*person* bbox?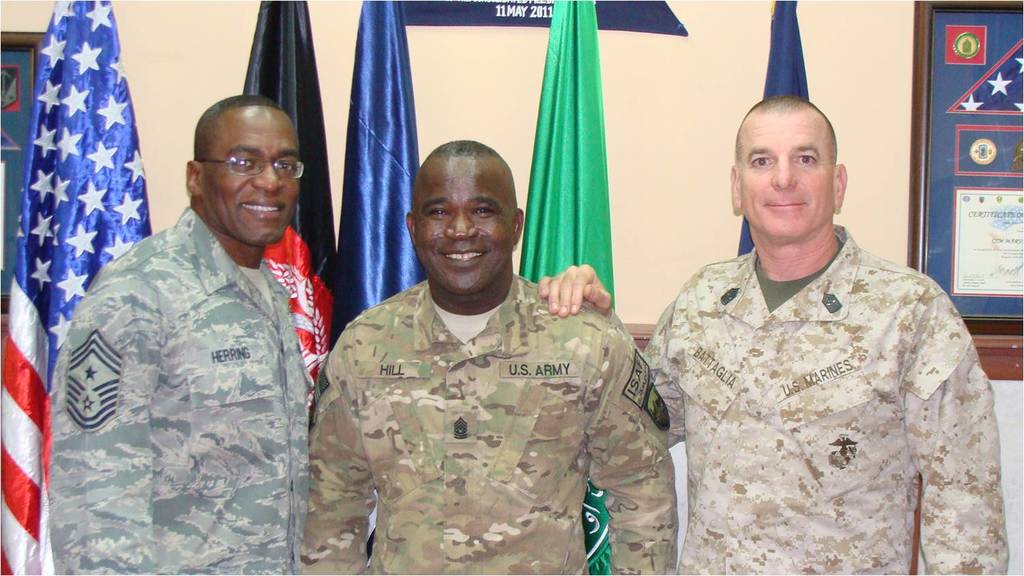
(x1=48, y1=85, x2=325, y2=575)
